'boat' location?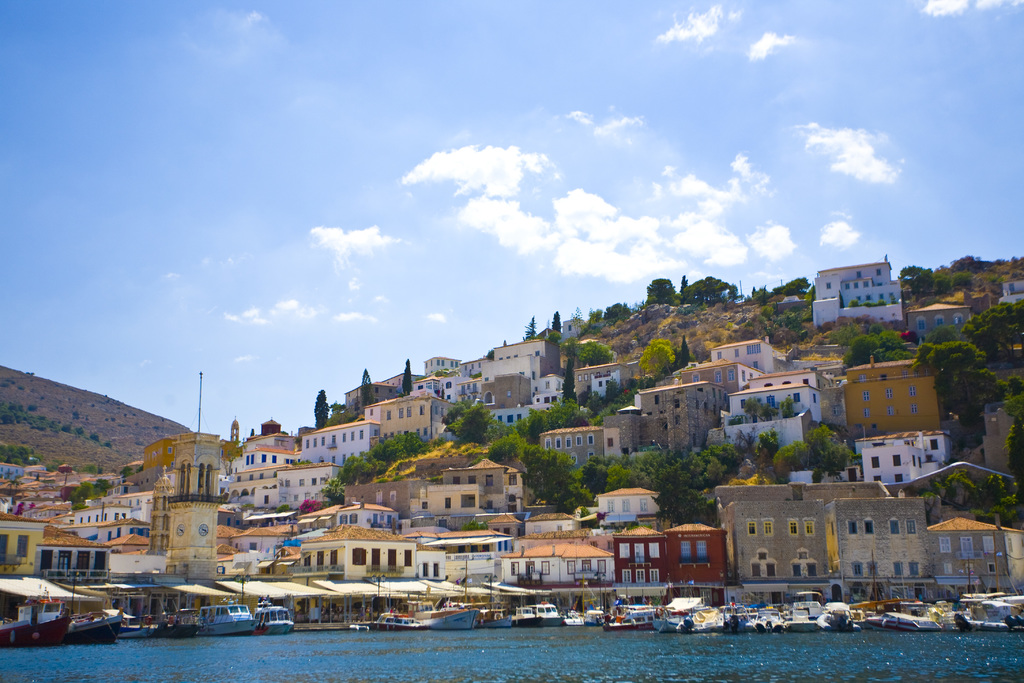
815, 599, 867, 632
